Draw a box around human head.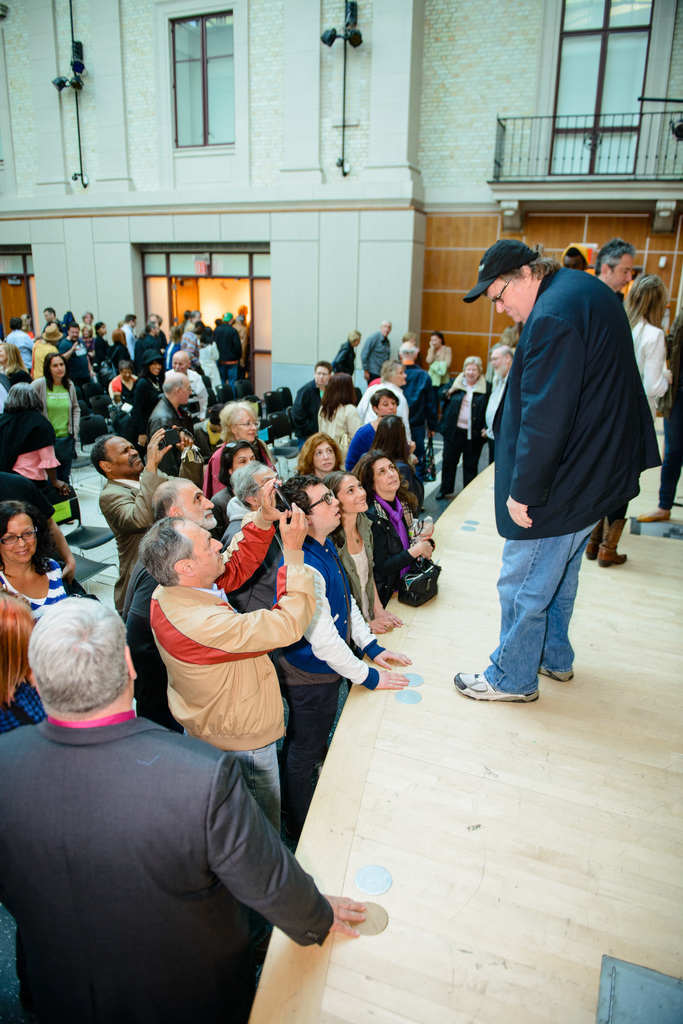
<region>464, 351, 481, 386</region>.
